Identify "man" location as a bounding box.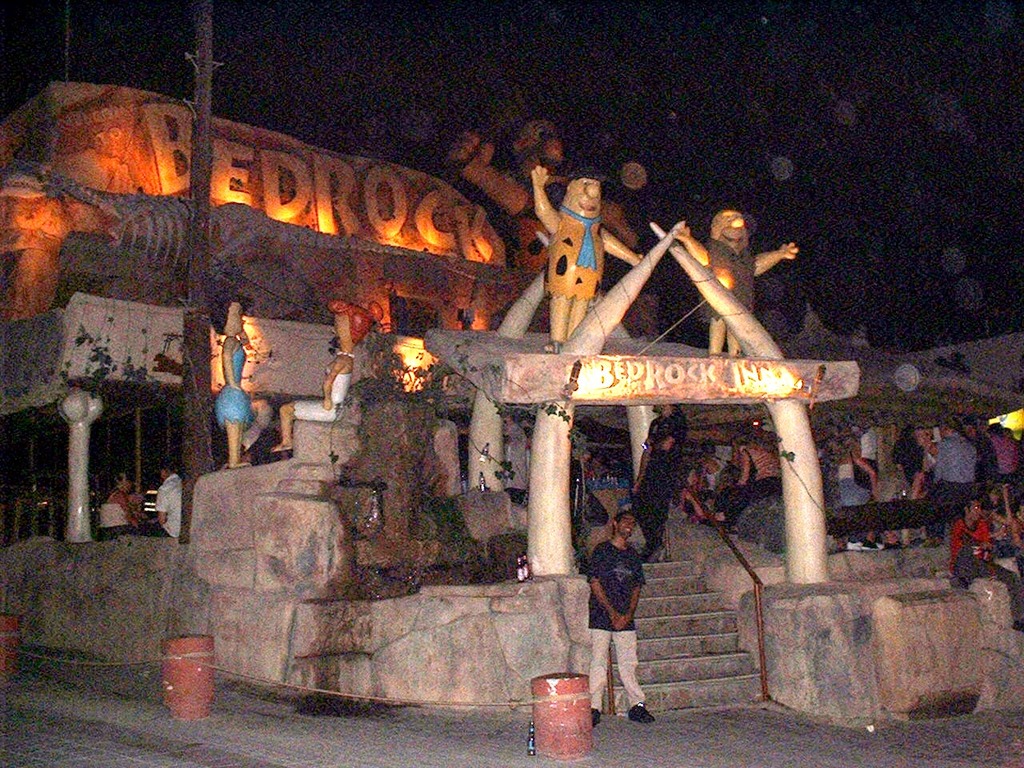
l=702, t=458, r=722, b=494.
